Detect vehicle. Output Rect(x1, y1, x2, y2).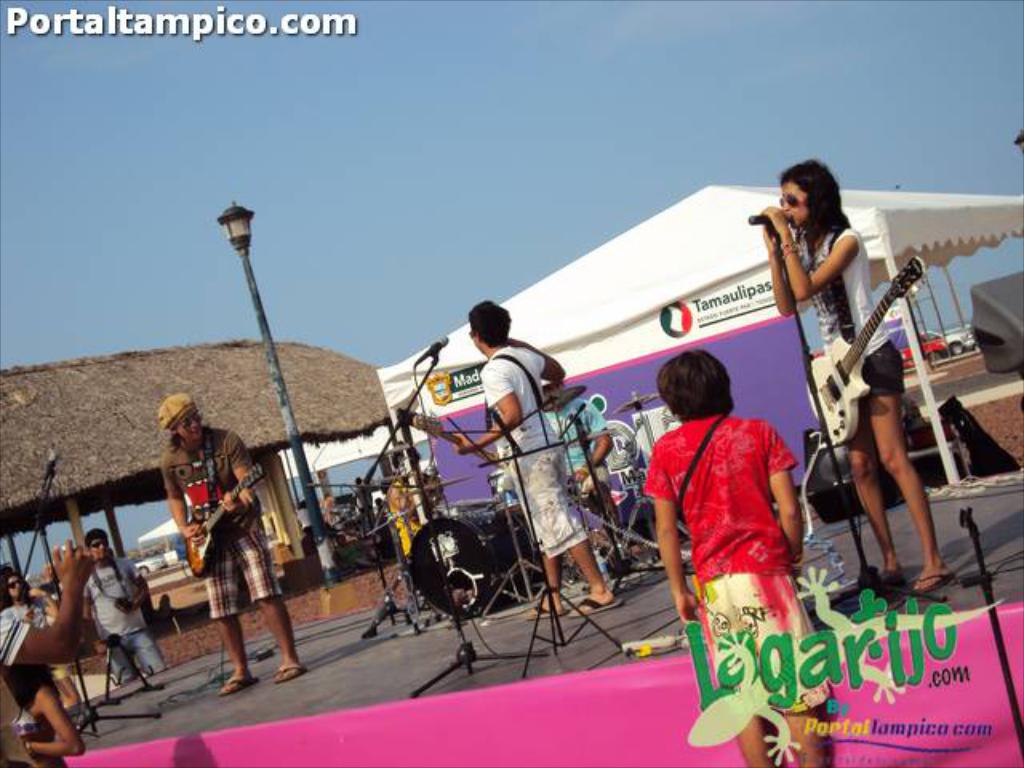
Rect(898, 323, 942, 365).
